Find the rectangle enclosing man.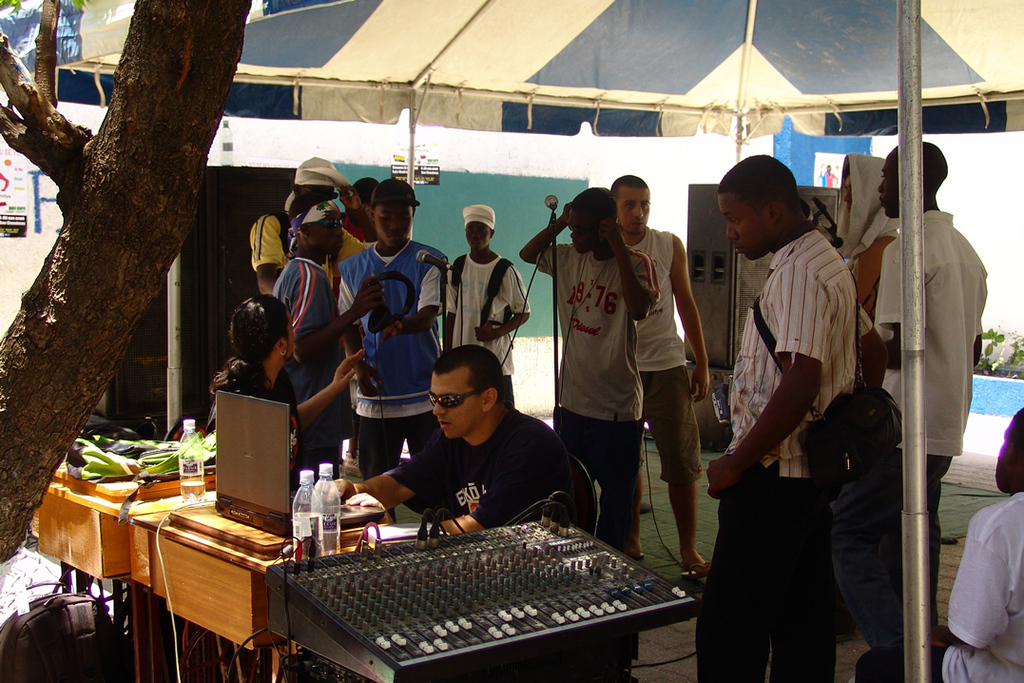
x1=512, y1=198, x2=655, y2=554.
